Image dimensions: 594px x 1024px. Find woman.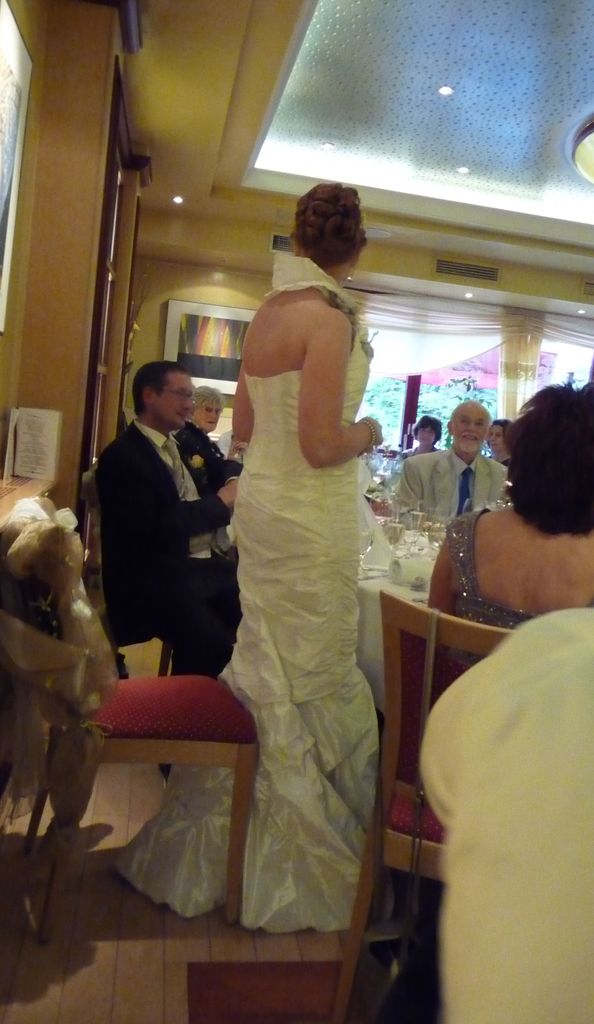
399,415,442,459.
